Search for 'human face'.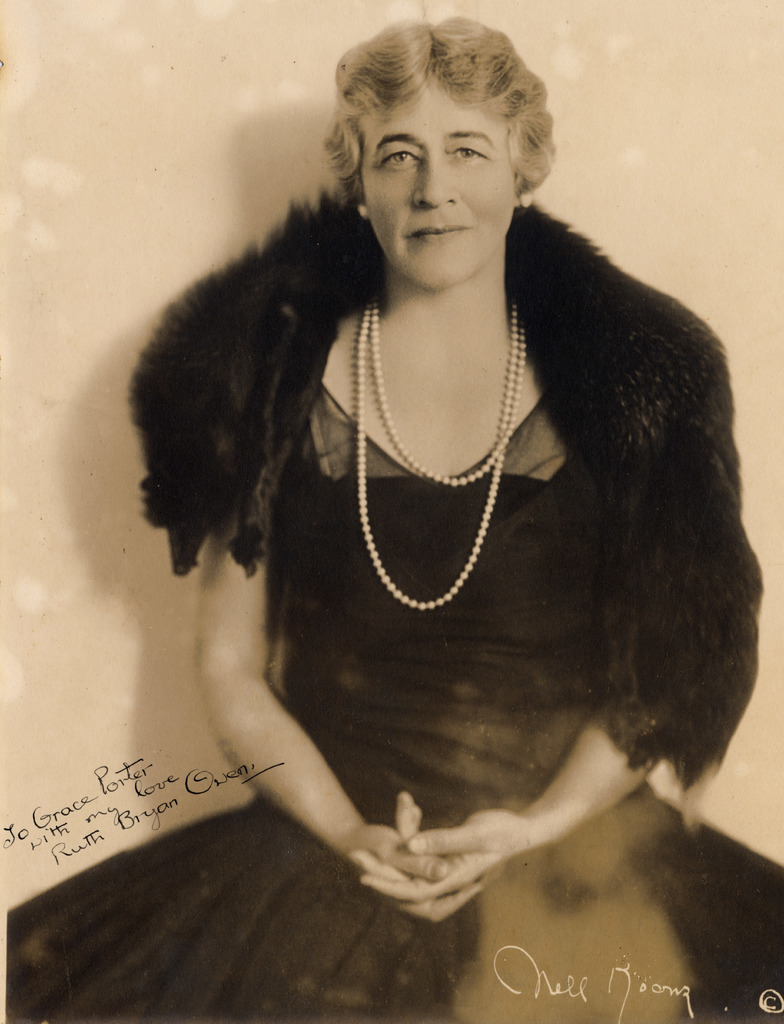
Found at 359/80/516/285.
